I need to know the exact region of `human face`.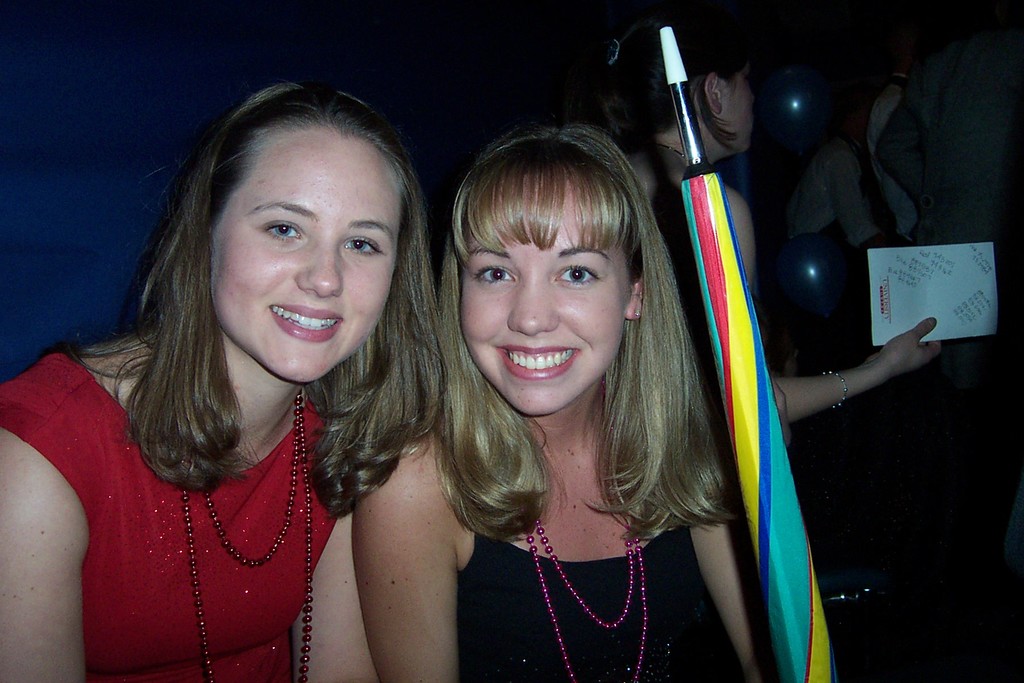
Region: [x1=462, y1=186, x2=633, y2=415].
